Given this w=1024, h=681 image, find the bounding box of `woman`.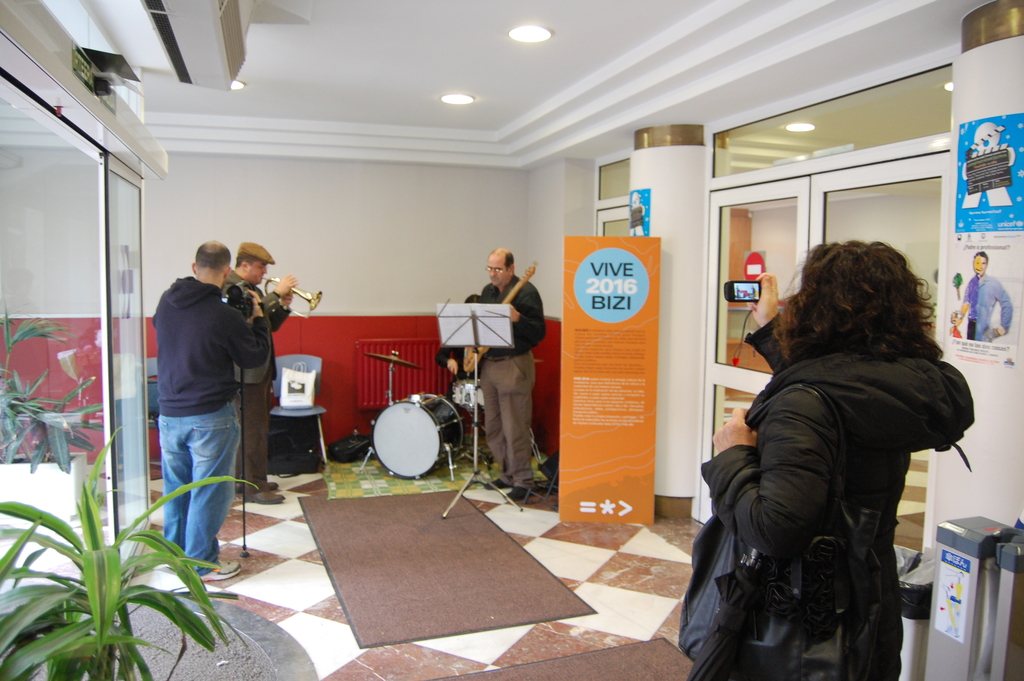
locate(669, 229, 975, 680).
